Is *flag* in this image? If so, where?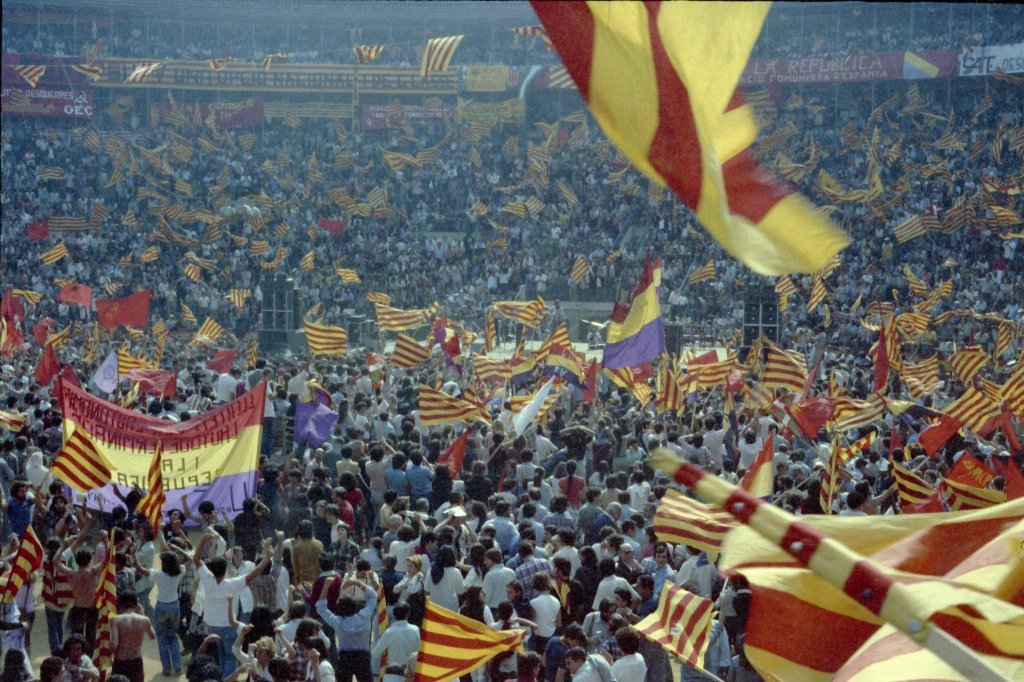
Yes, at 762, 271, 799, 312.
